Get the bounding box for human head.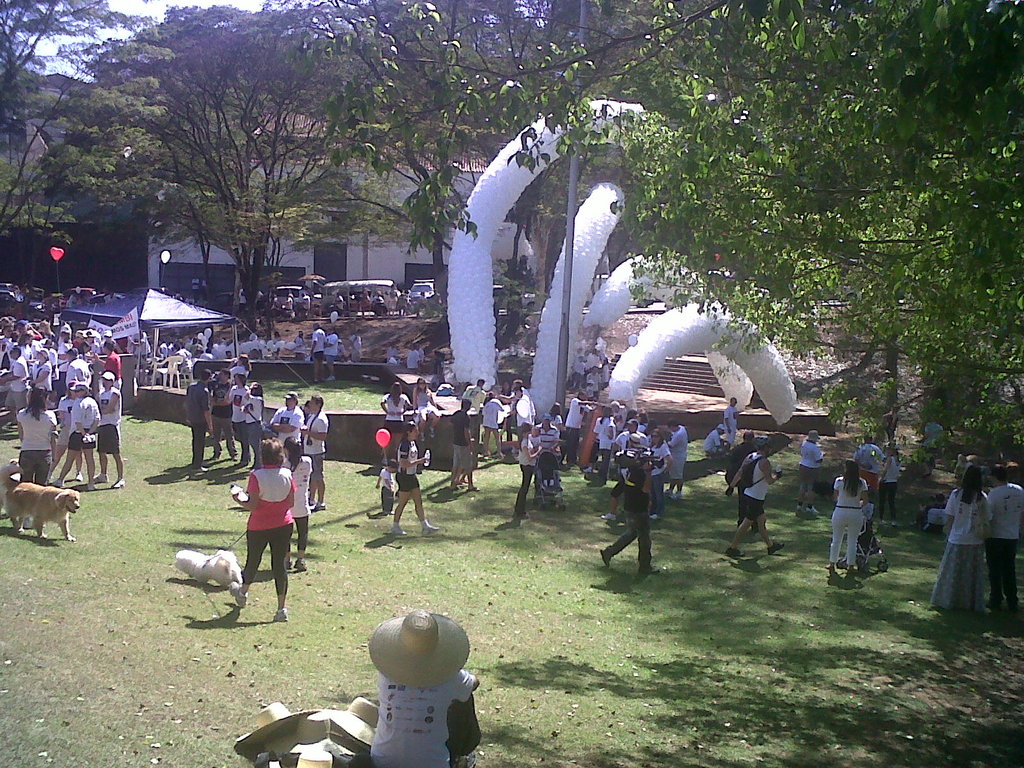
x1=284, y1=394, x2=299, y2=410.
